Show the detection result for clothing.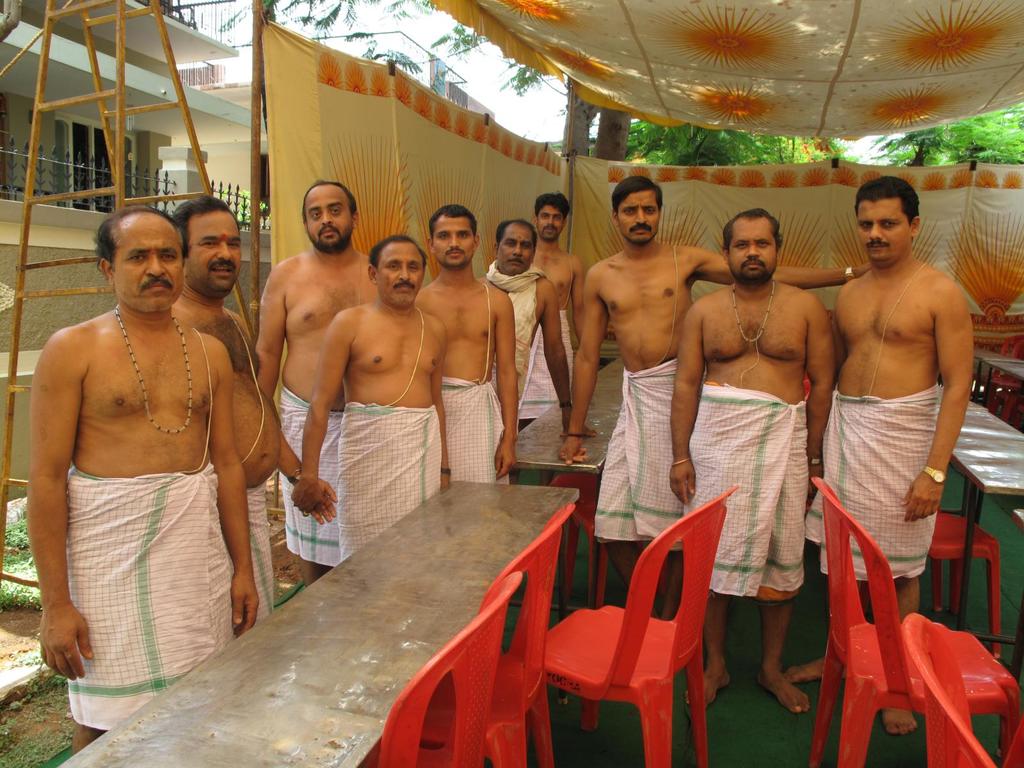
detection(282, 383, 337, 575).
